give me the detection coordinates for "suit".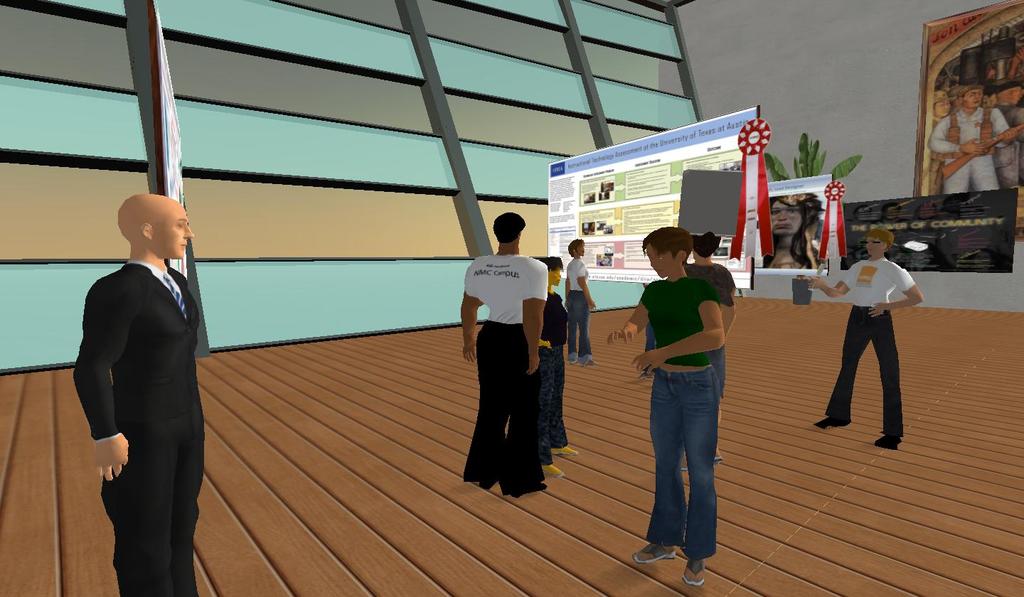
80/240/219/585.
